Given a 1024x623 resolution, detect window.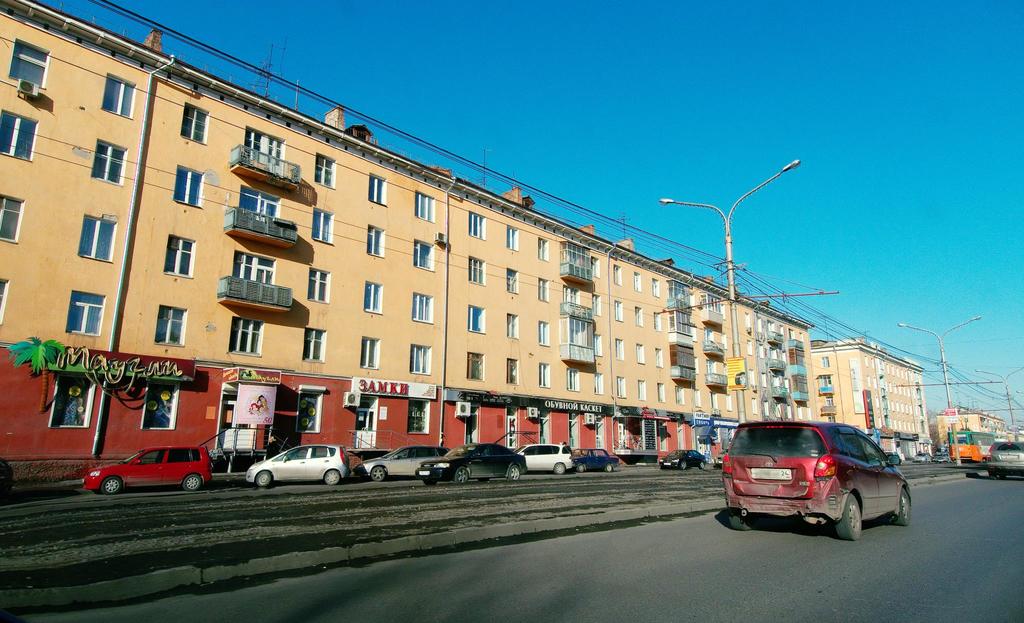
8 42 50 85.
